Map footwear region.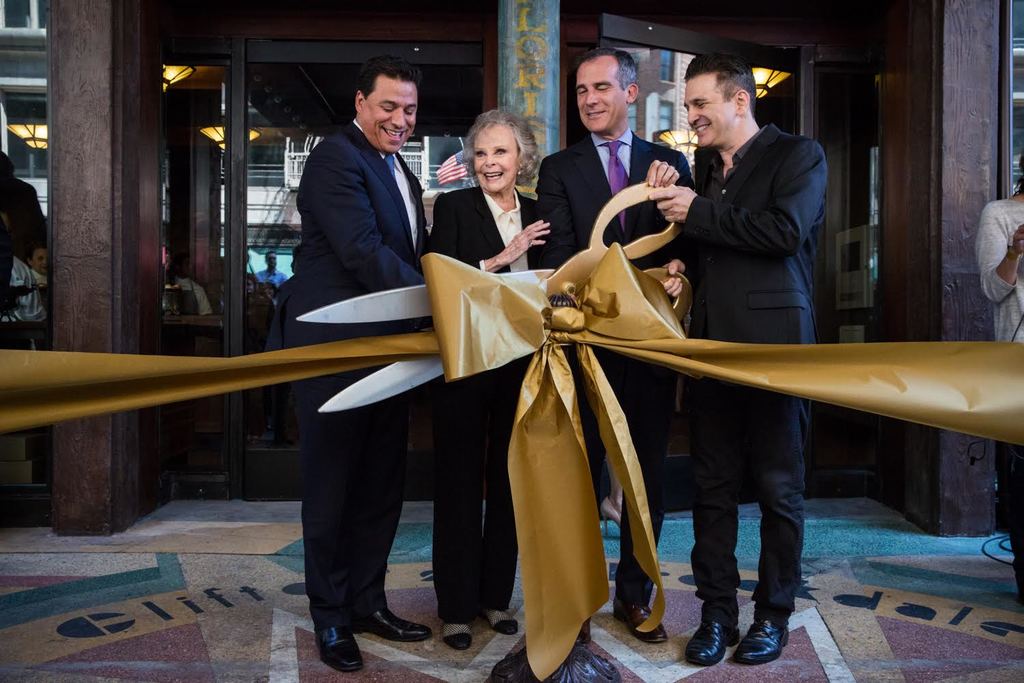
Mapped to (left=315, top=626, right=368, bottom=671).
